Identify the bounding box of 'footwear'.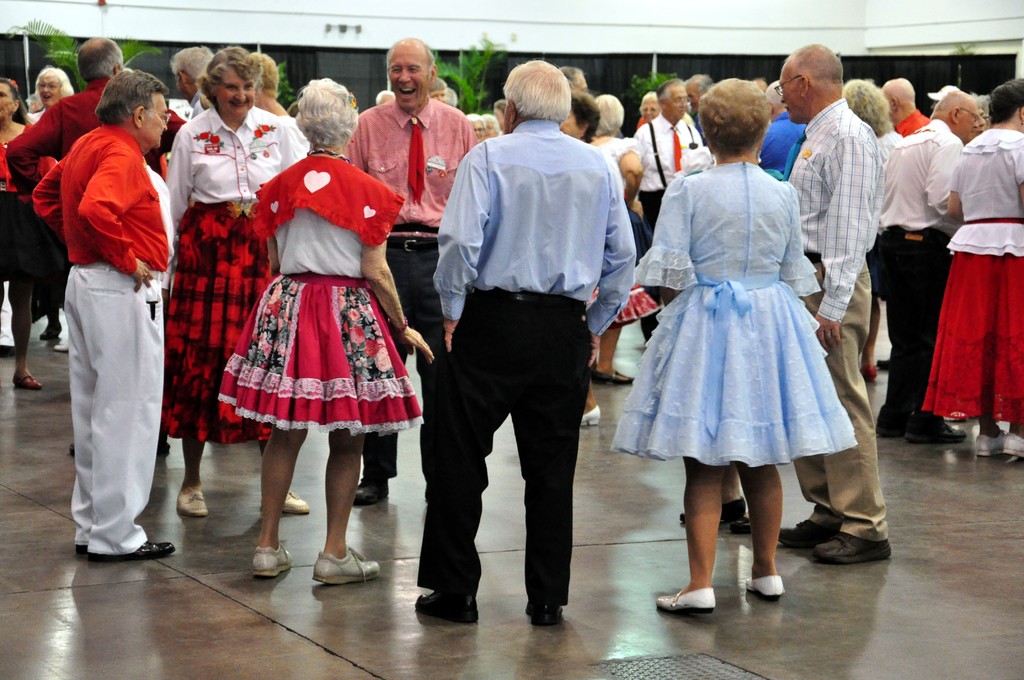
{"x1": 744, "y1": 574, "x2": 784, "y2": 602}.
